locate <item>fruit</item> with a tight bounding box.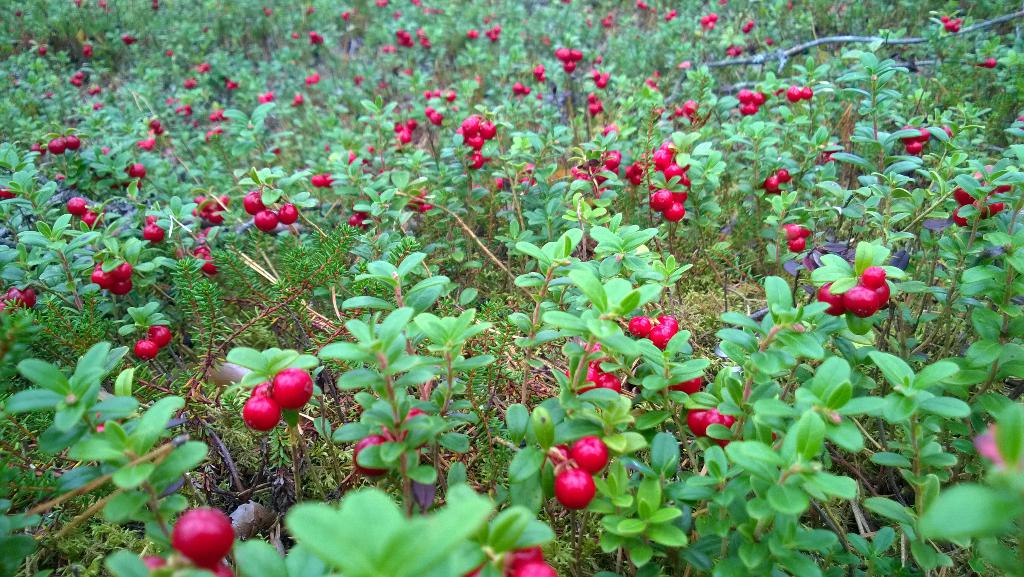
<box>143,555,168,570</box>.
